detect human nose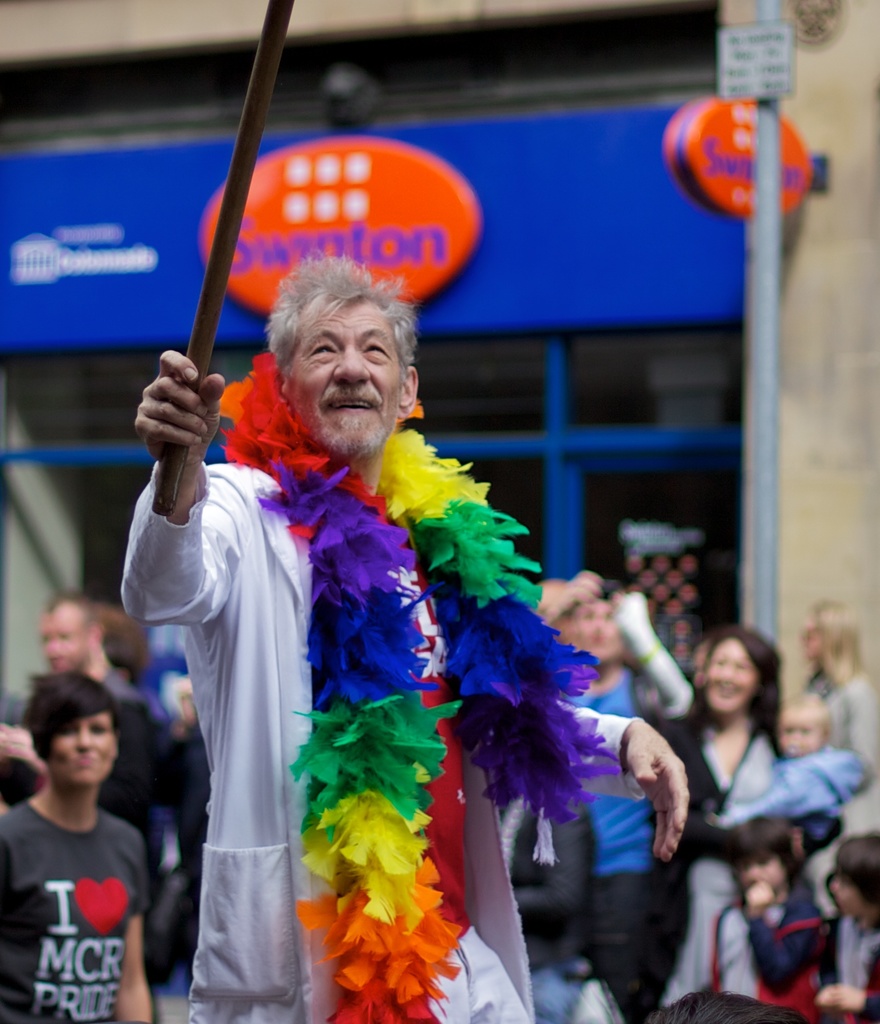
<bbox>77, 730, 97, 756</bbox>
